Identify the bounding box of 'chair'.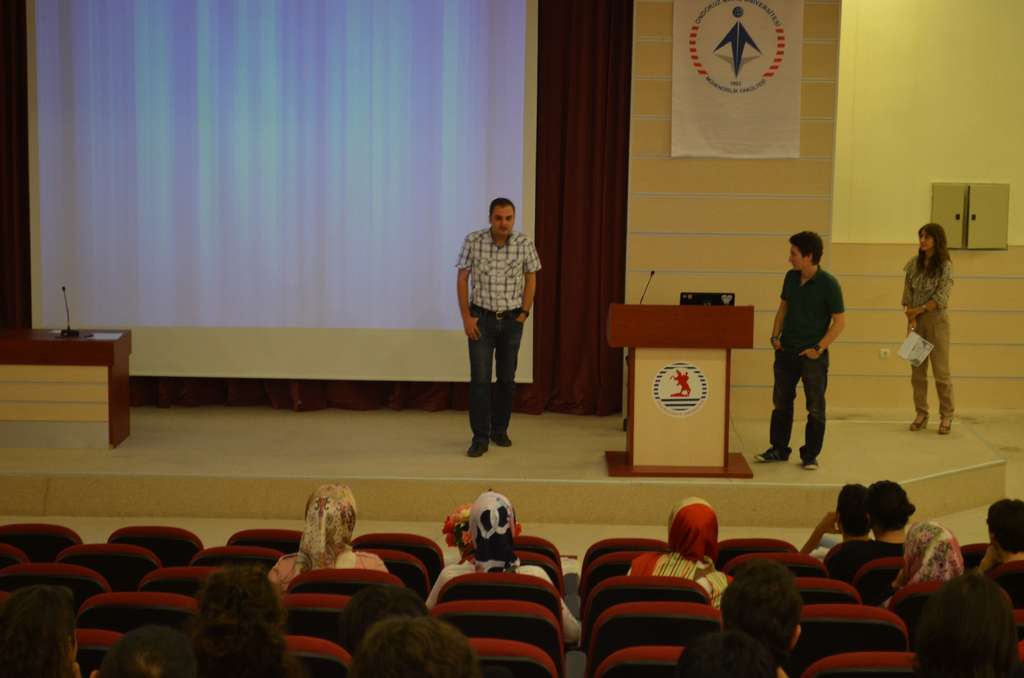
BBox(890, 579, 948, 631).
